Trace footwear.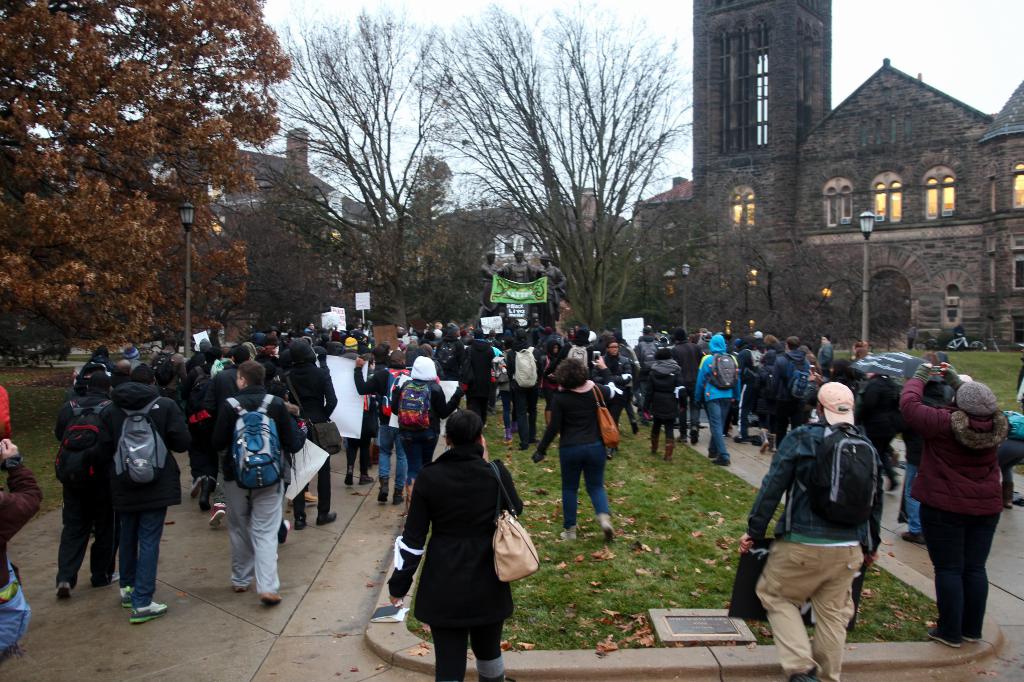
Traced to 708:452:719:459.
